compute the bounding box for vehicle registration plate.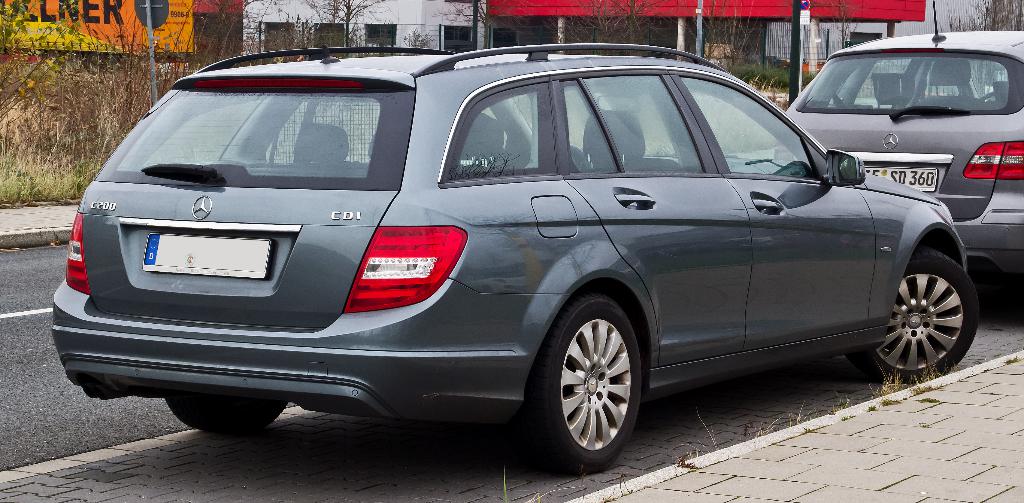
{"left": 864, "top": 165, "right": 935, "bottom": 190}.
